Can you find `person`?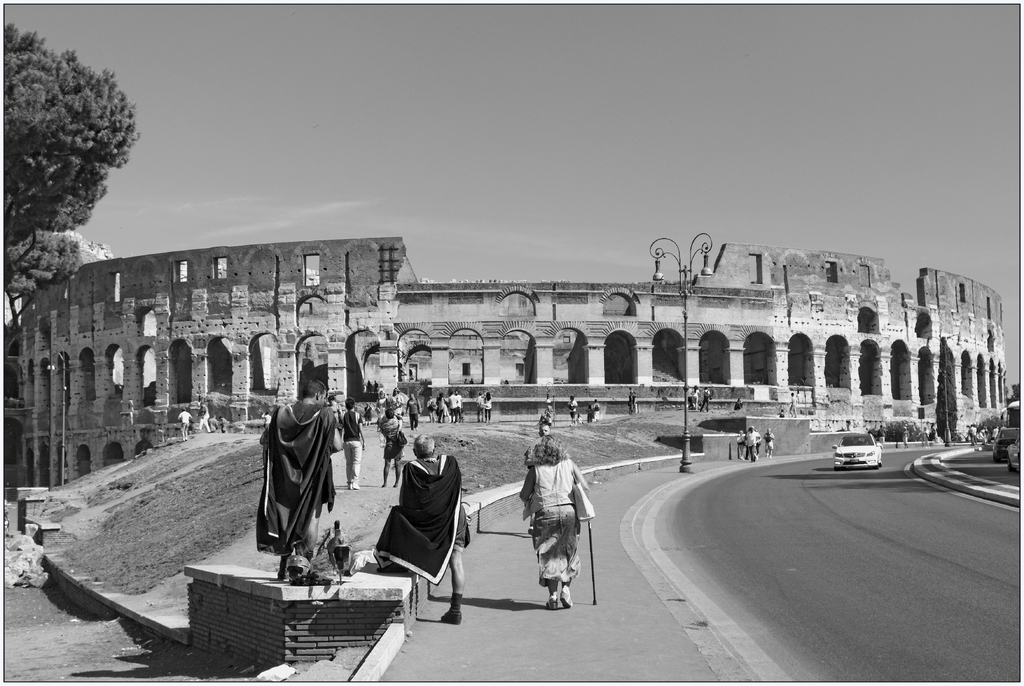
Yes, bounding box: 173, 404, 195, 449.
